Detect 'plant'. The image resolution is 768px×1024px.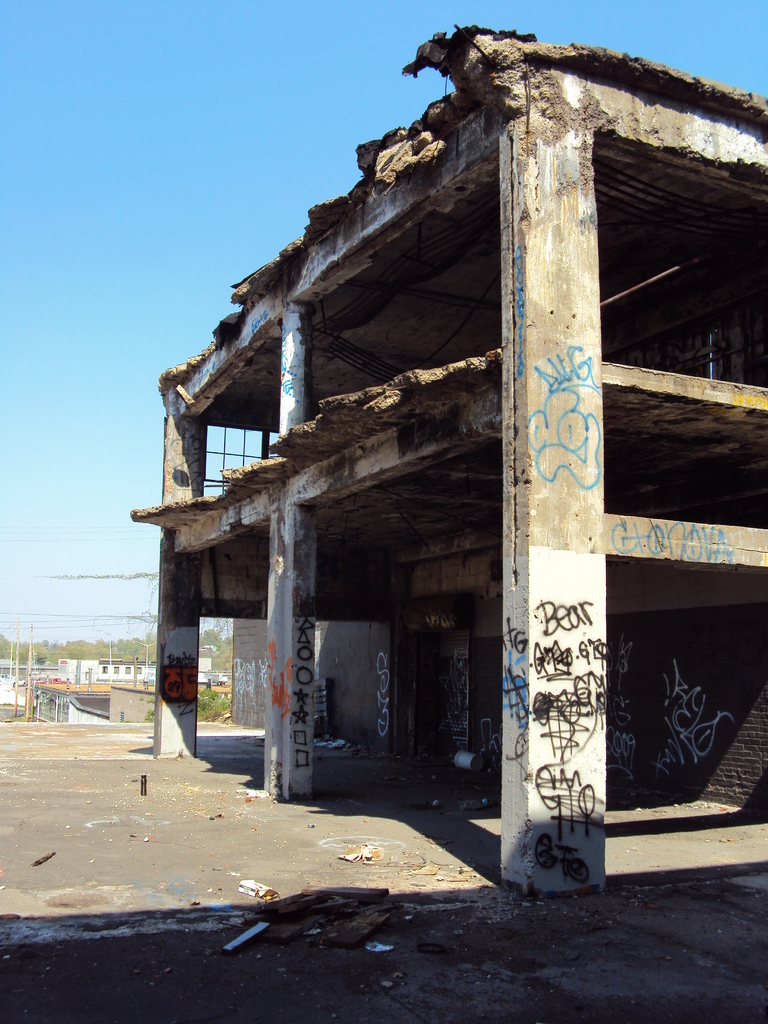
[left=193, top=676, right=239, bottom=720].
